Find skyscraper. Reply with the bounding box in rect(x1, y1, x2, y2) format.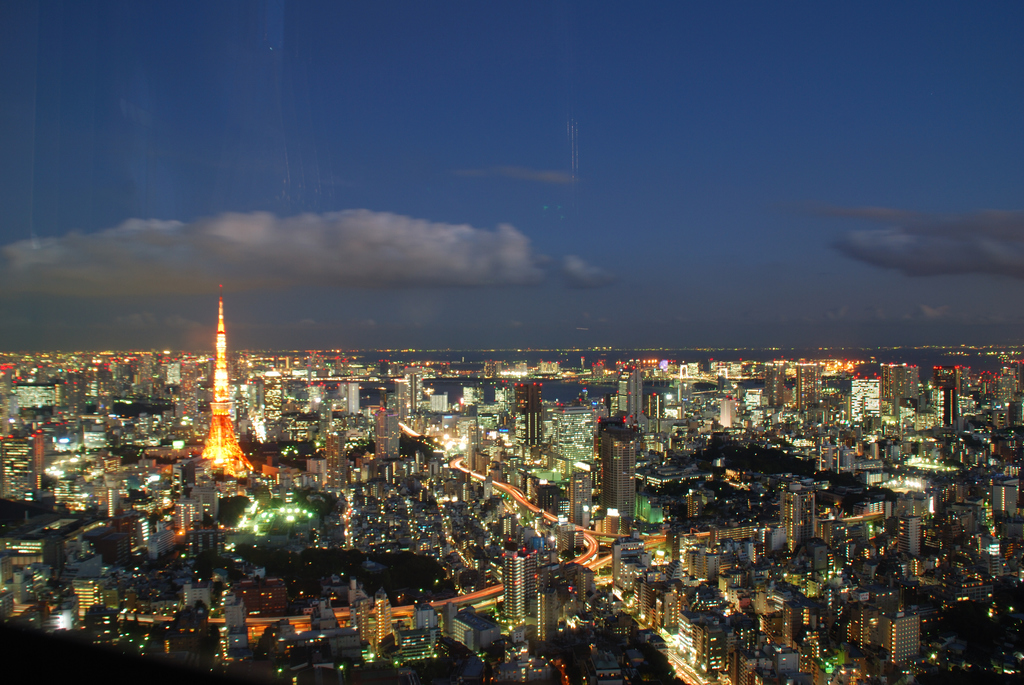
rect(879, 604, 924, 667).
